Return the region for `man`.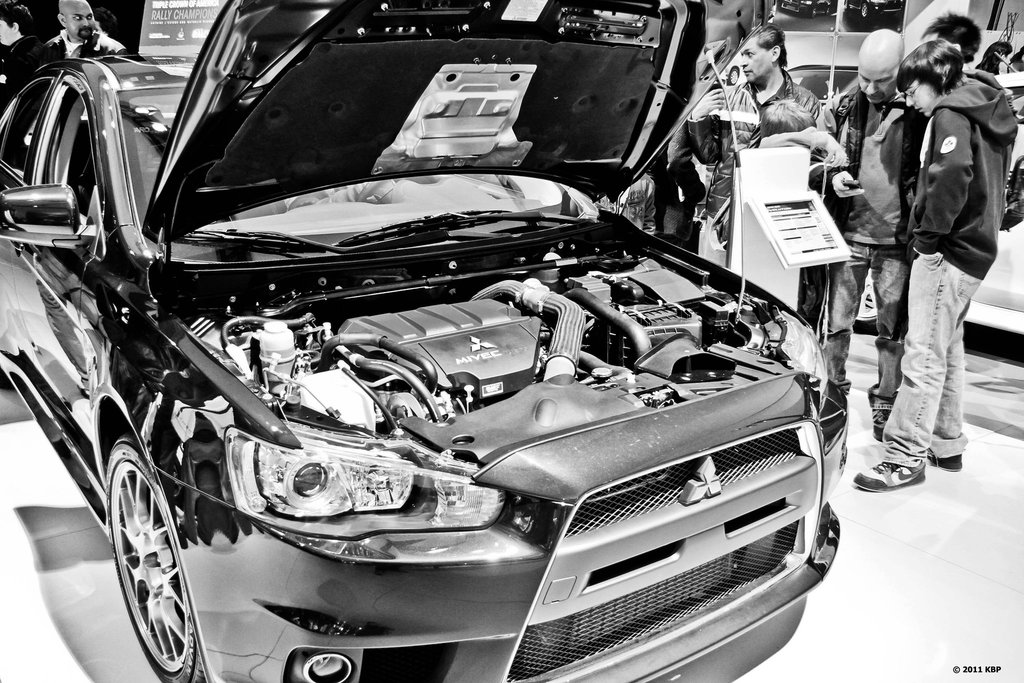
x1=49, y1=0, x2=125, y2=60.
